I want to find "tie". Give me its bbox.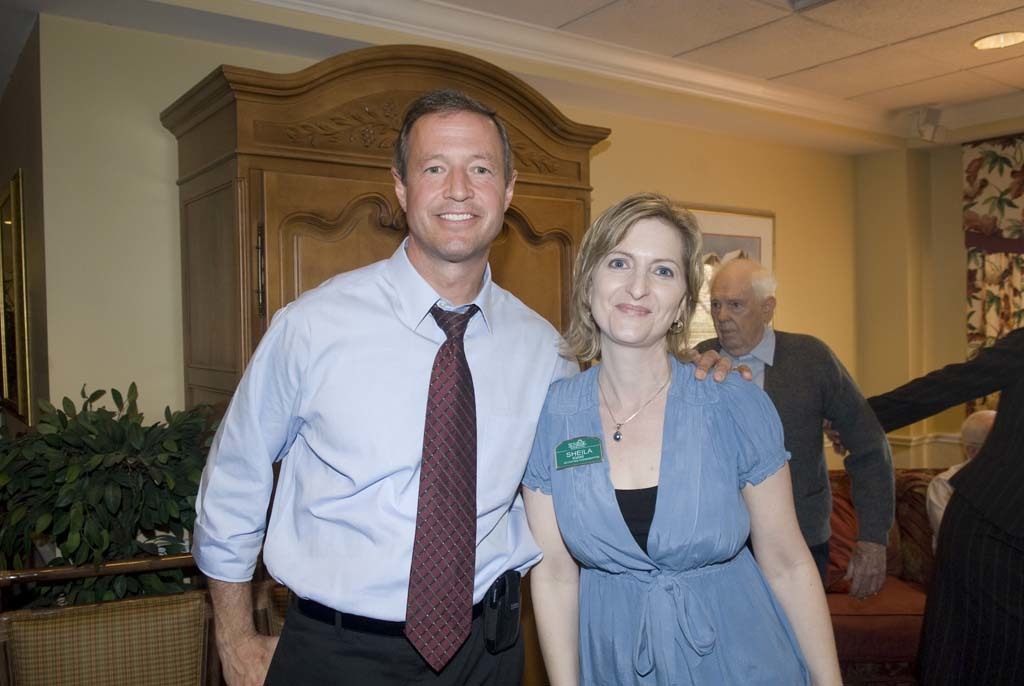
detection(398, 303, 482, 674).
